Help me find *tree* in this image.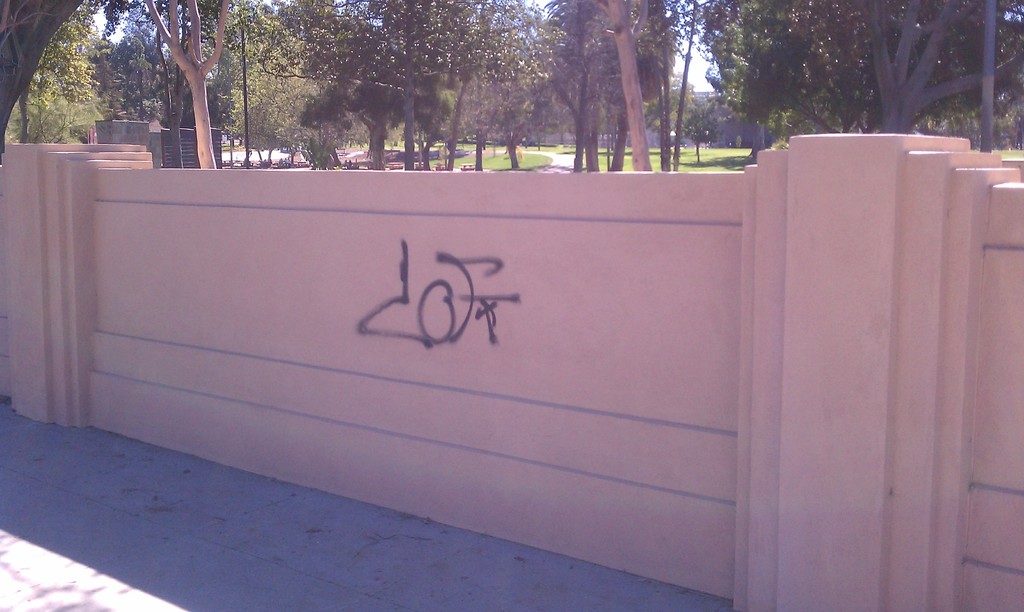
Found it: x1=218, y1=0, x2=321, y2=168.
